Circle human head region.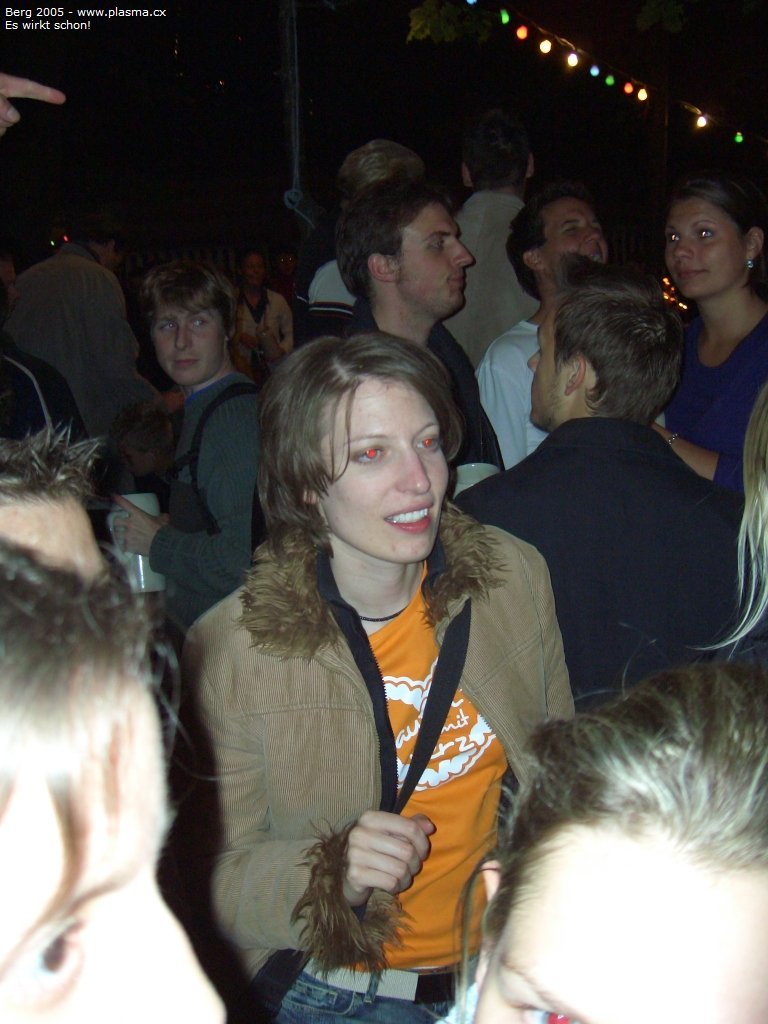
Region: [529,284,694,430].
